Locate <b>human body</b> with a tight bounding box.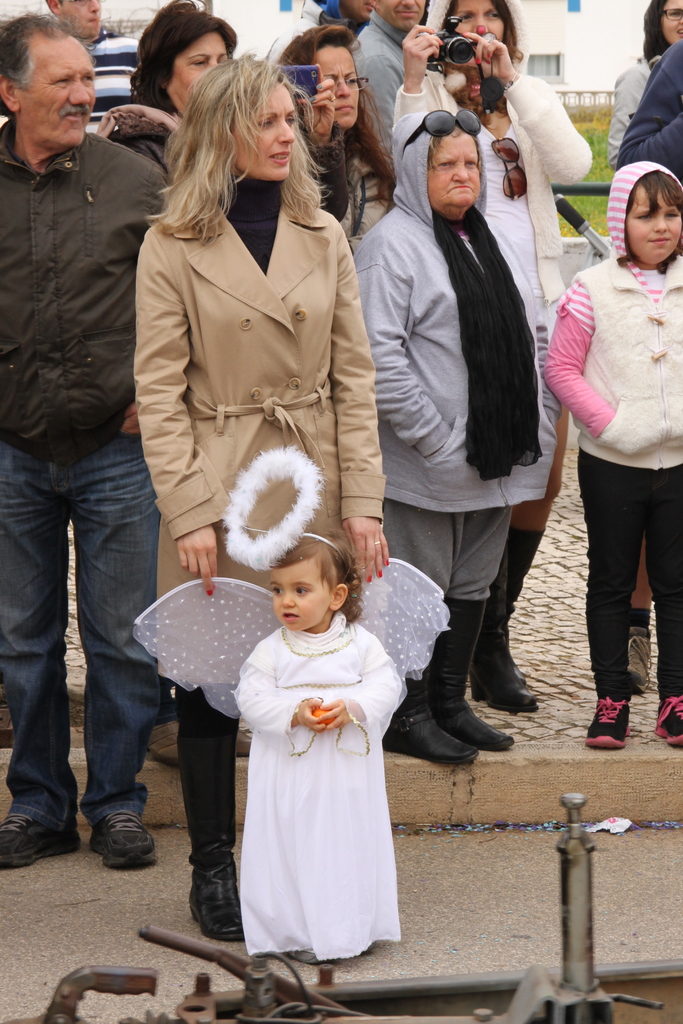
93,64,352,230.
